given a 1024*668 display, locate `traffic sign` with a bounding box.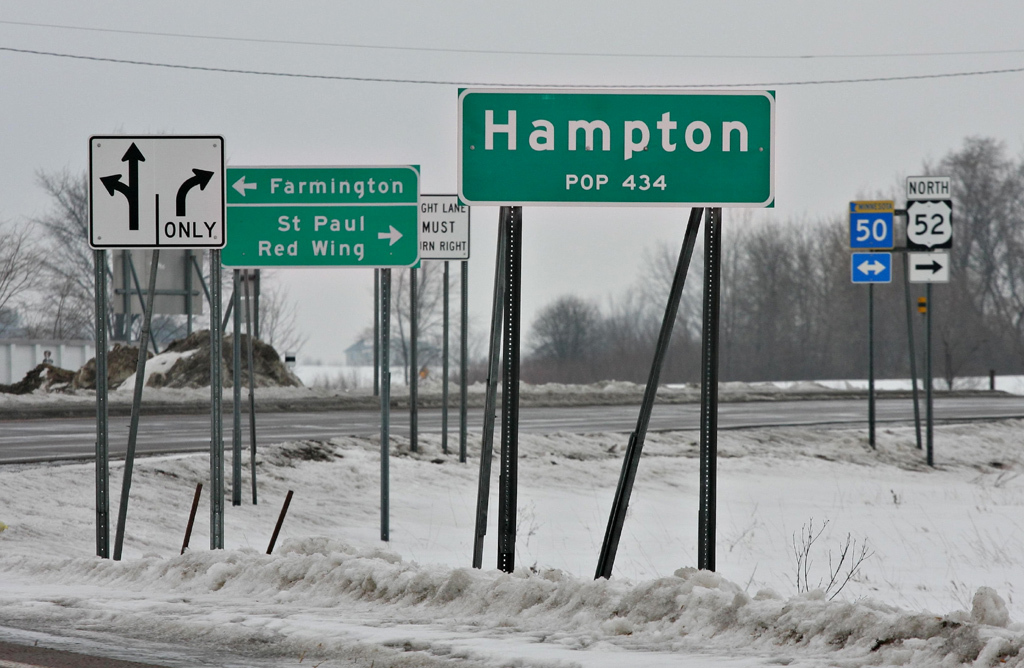
Located: region(222, 160, 423, 270).
